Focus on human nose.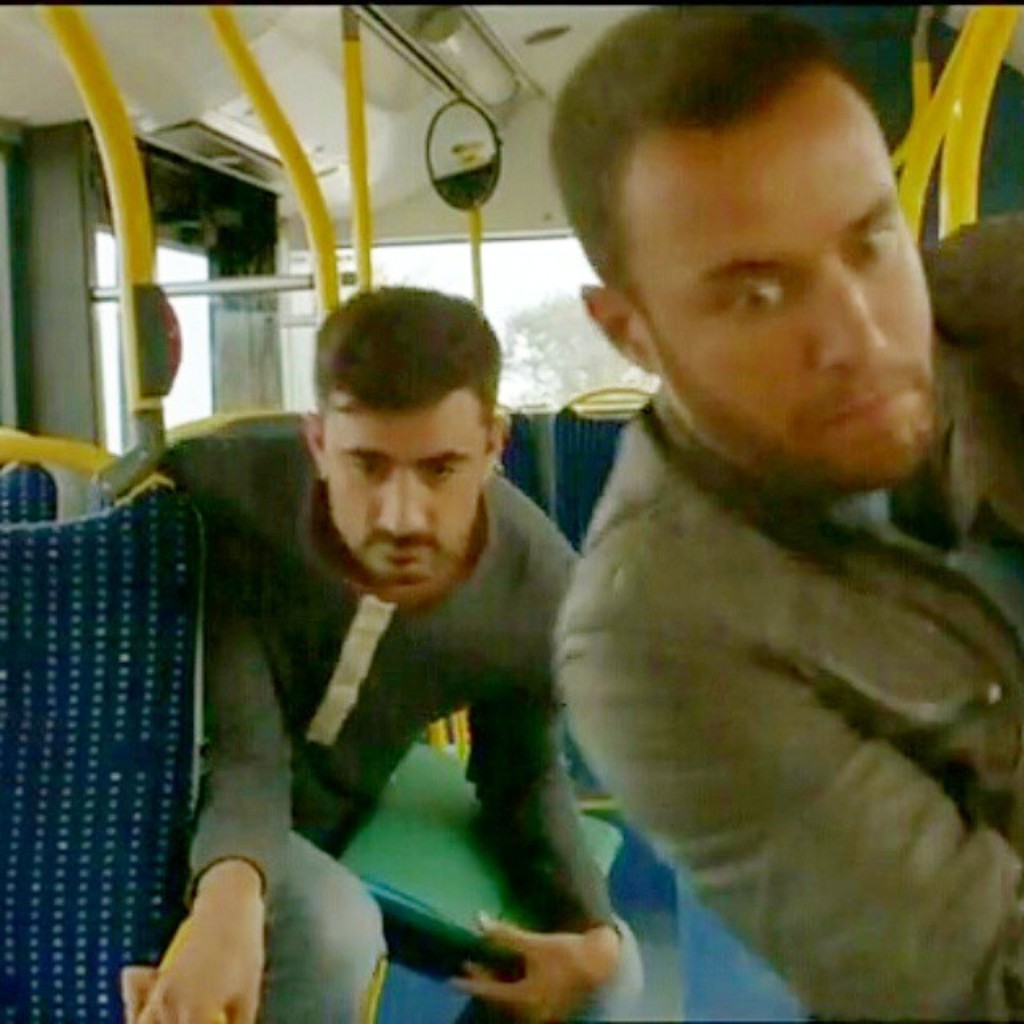
Focused at <bbox>811, 275, 883, 366</bbox>.
